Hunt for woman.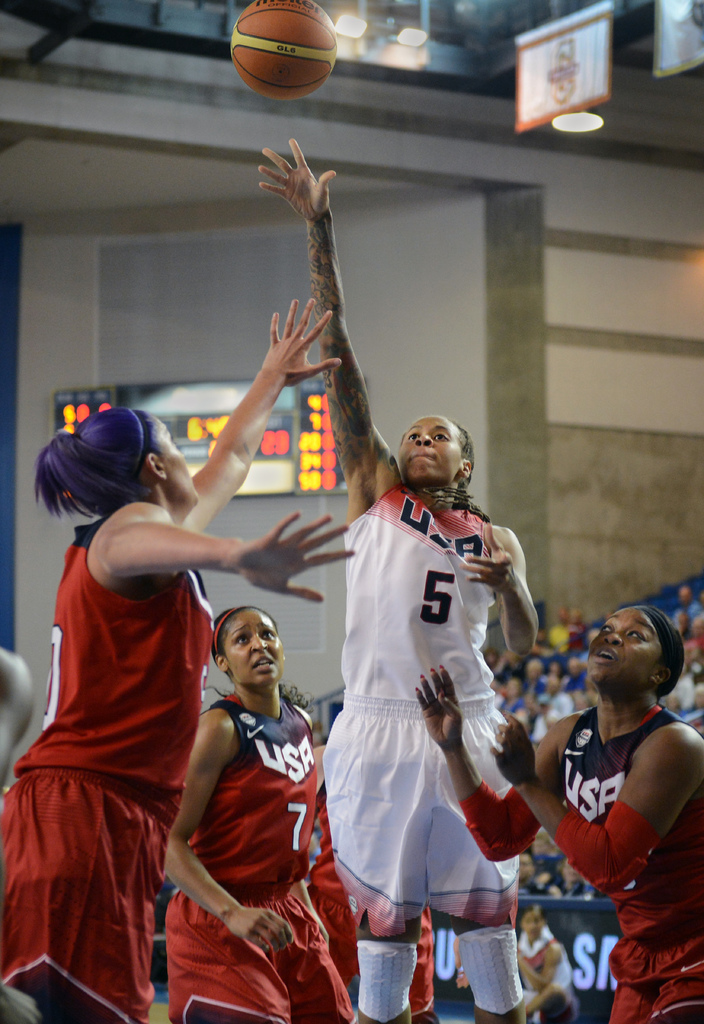
Hunted down at {"x1": 254, "y1": 138, "x2": 539, "y2": 1023}.
